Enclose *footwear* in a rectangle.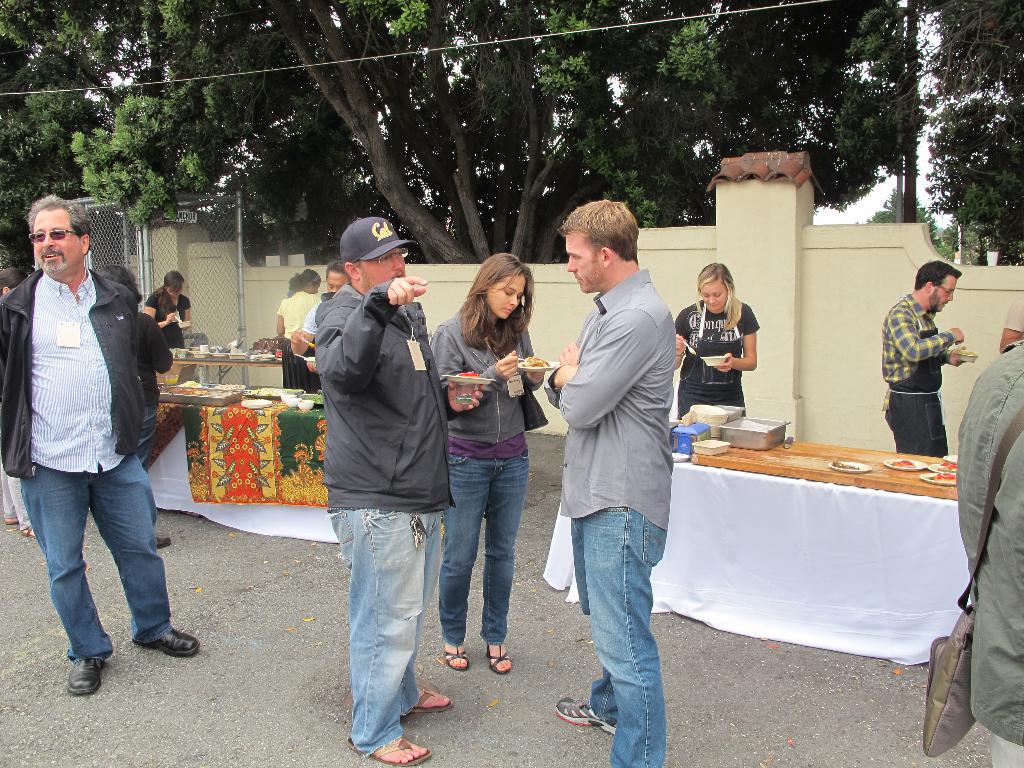
555,697,618,738.
